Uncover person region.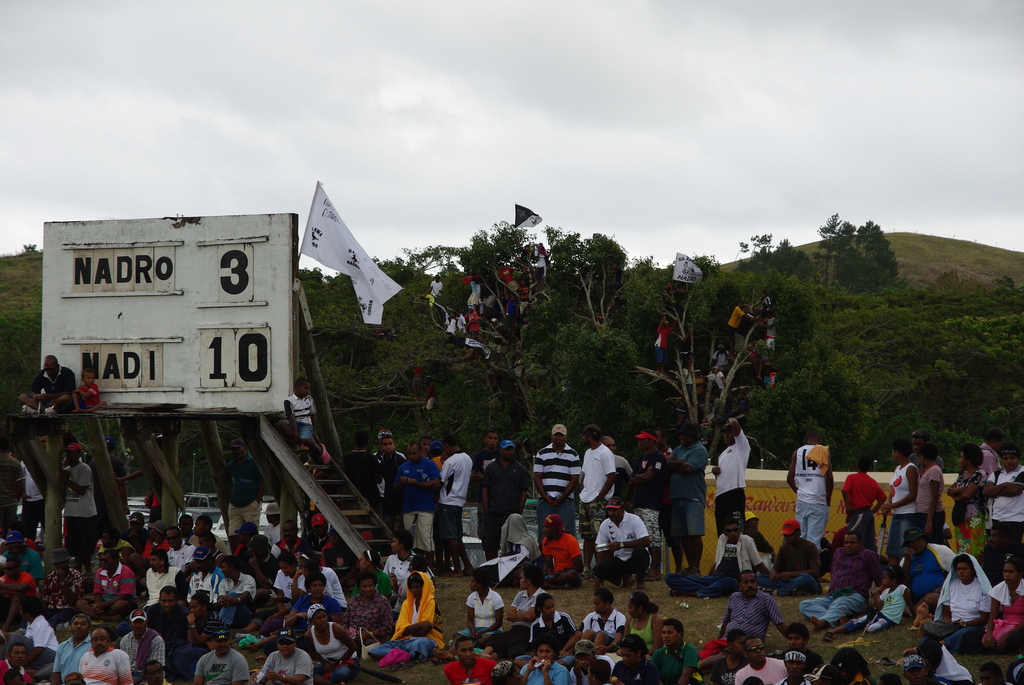
Uncovered: BBox(209, 551, 257, 635).
